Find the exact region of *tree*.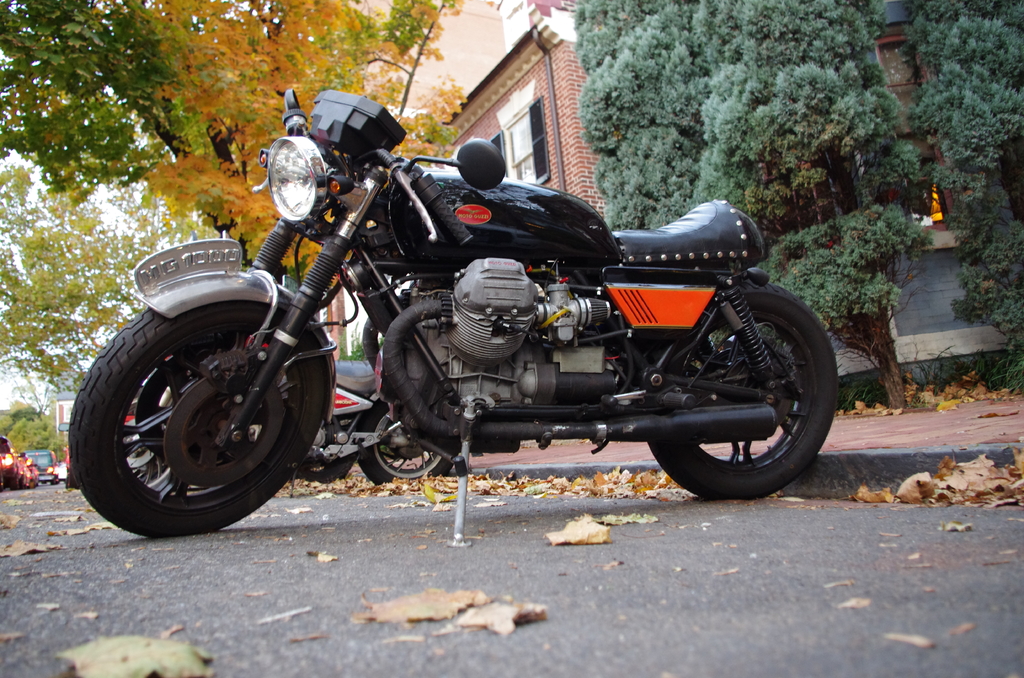
Exact region: locate(0, 155, 218, 430).
